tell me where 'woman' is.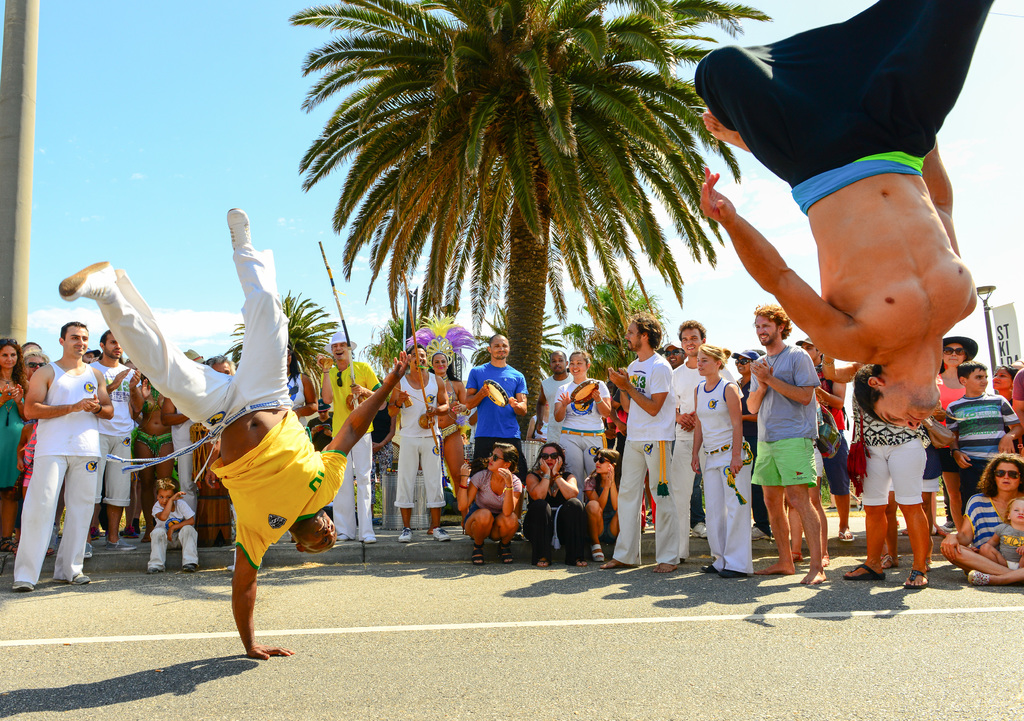
'woman' is at x1=925 y1=337 x2=985 y2=533.
